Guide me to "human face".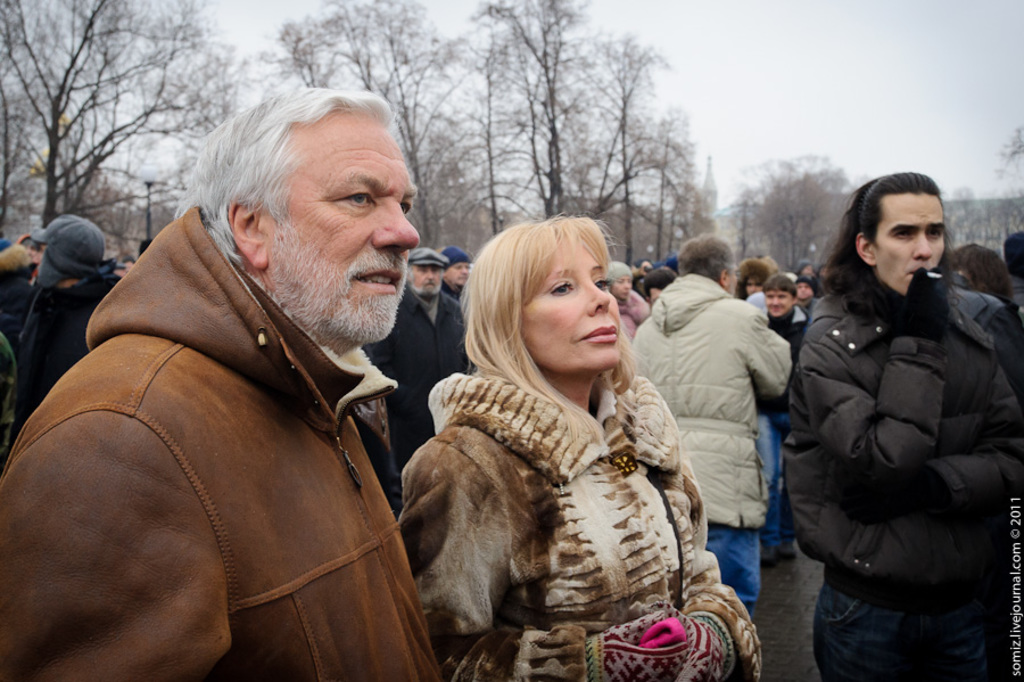
Guidance: bbox=(872, 190, 948, 293).
